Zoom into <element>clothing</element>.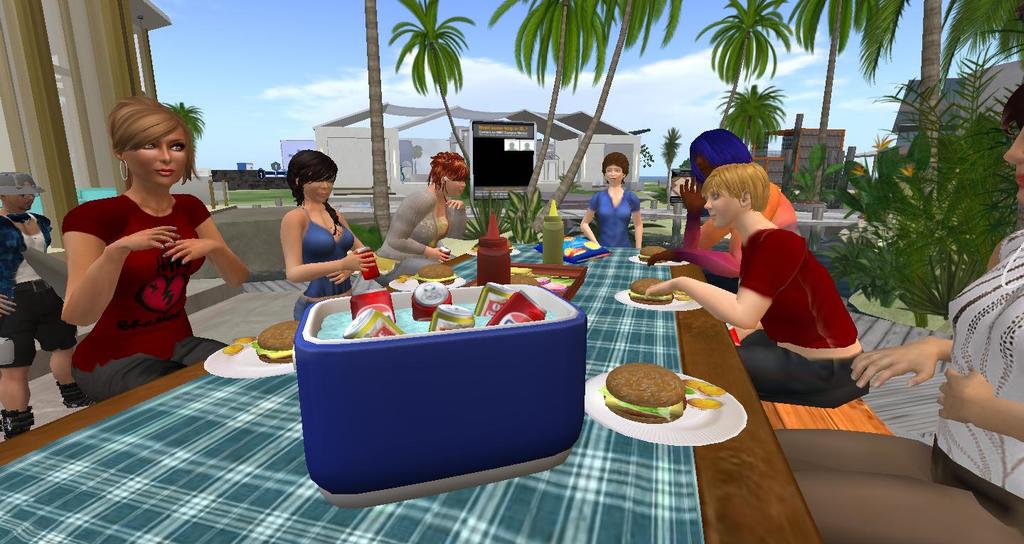
Zoom target: <bbox>293, 196, 358, 326</bbox>.
